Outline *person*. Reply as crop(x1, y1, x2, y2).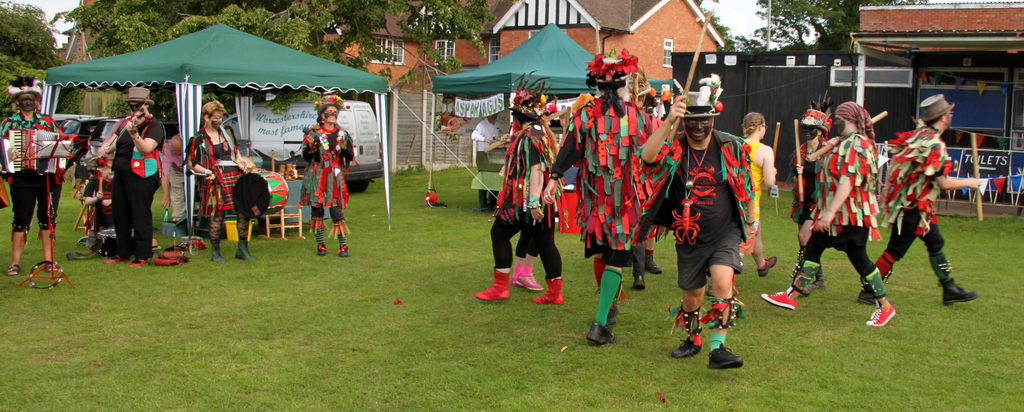
crop(0, 76, 63, 285).
